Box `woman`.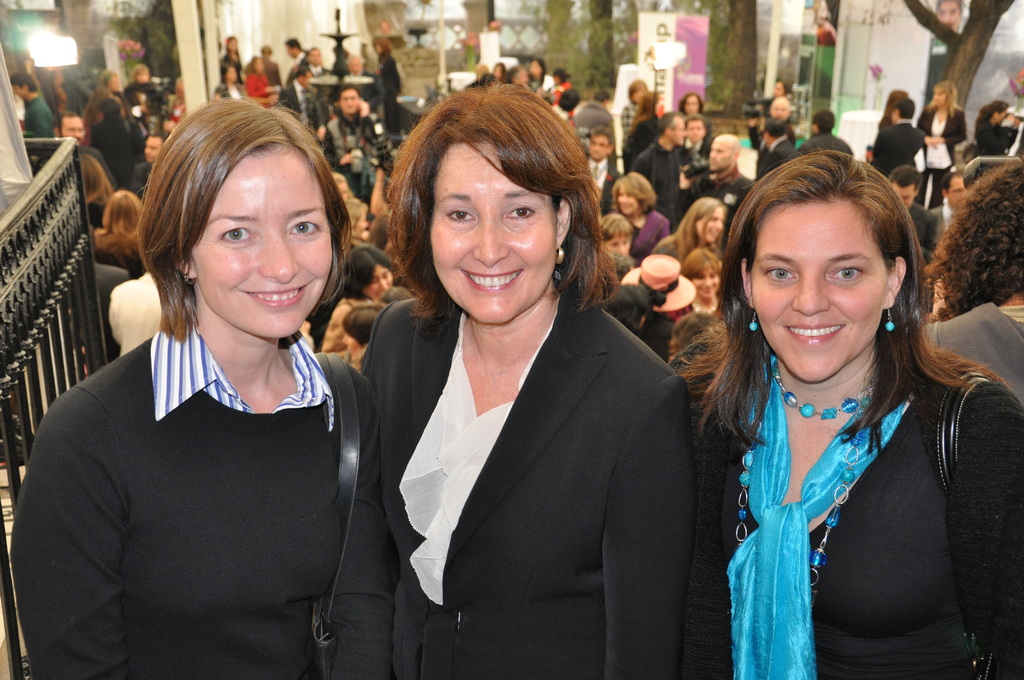
x1=664, y1=140, x2=1022, y2=679.
